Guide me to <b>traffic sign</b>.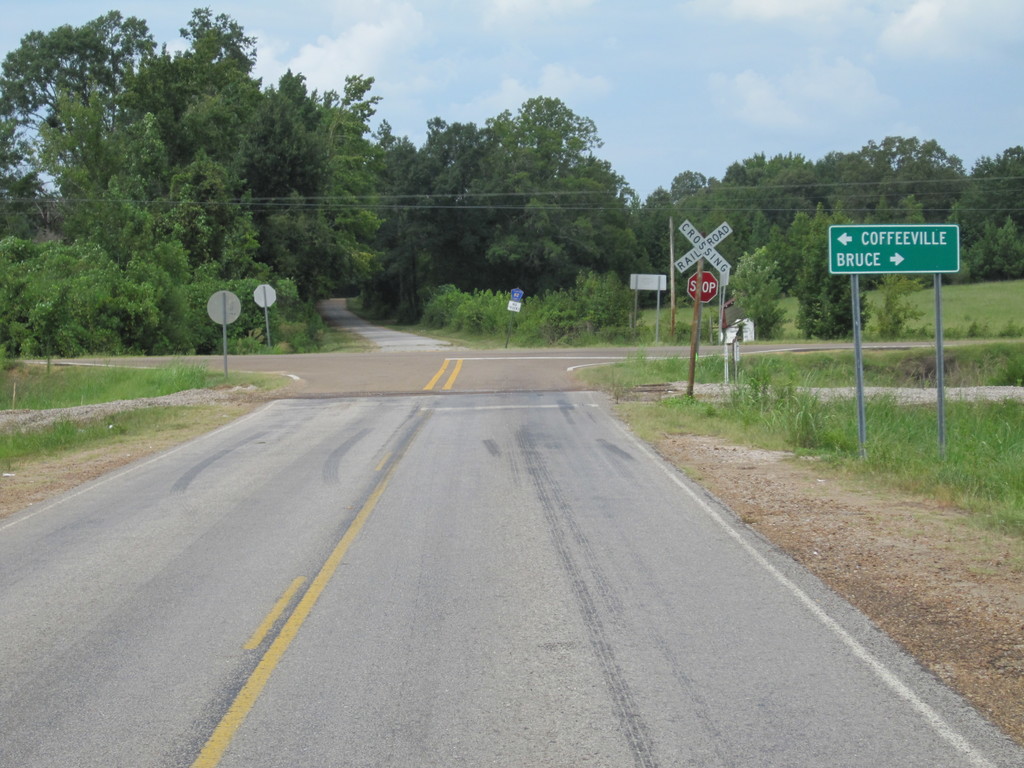
Guidance: box(684, 274, 719, 306).
